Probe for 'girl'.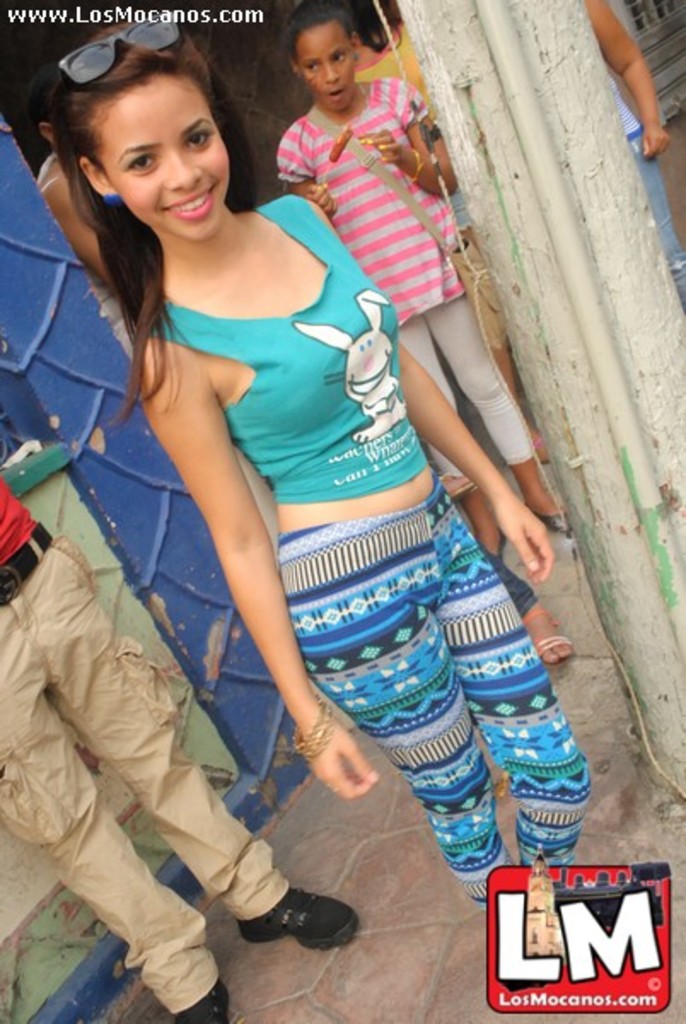
Probe result: 51:9:592:906.
